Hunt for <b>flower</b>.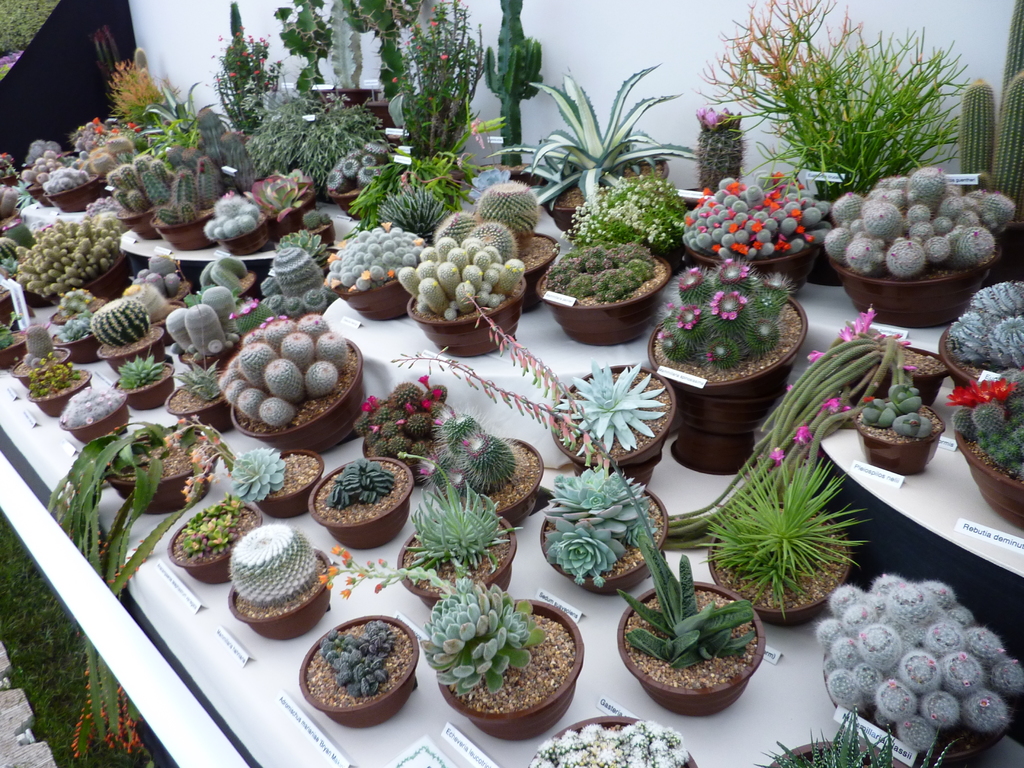
Hunted down at bbox=(864, 307, 876, 330).
